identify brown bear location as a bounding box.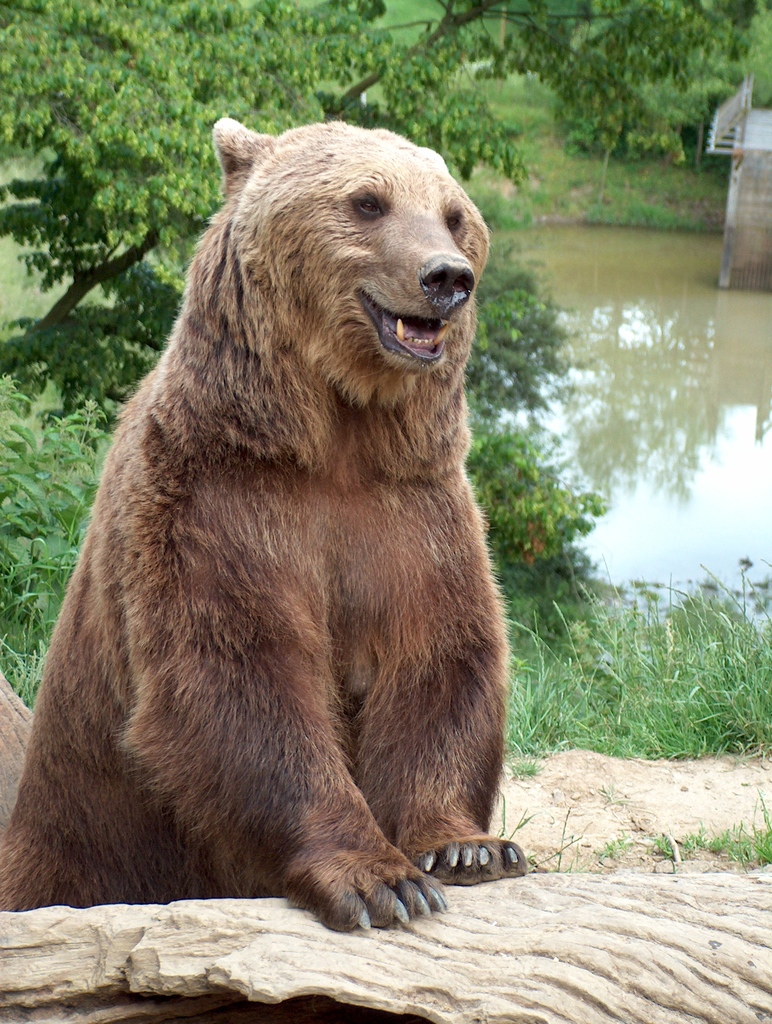
0,113,529,936.
